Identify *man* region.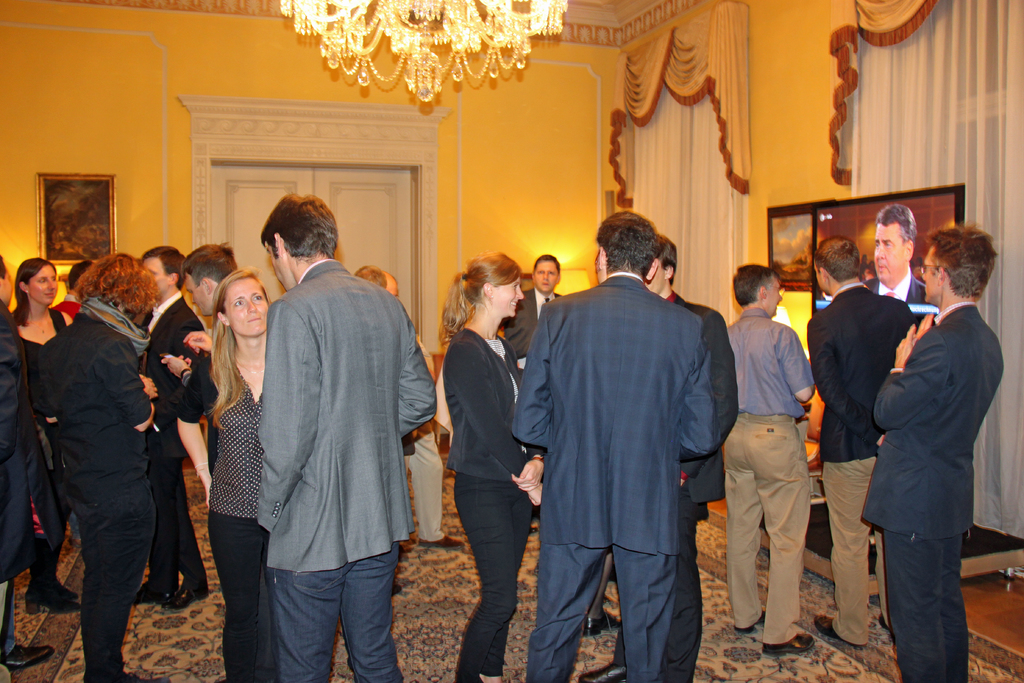
Region: <region>500, 254, 566, 382</region>.
